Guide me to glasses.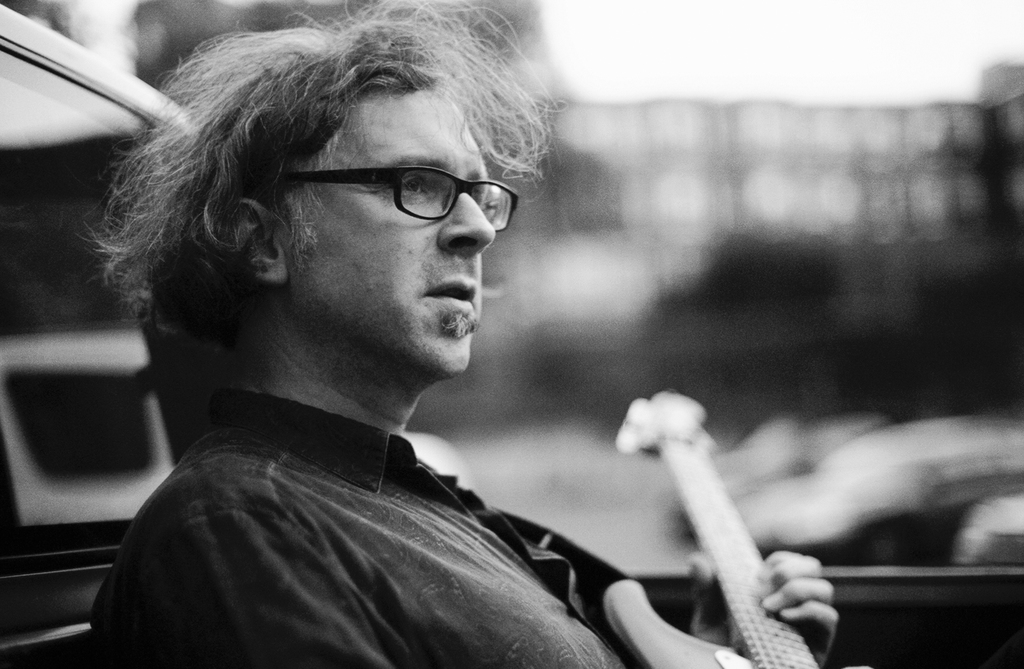
Guidance: [x1=286, y1=165, x2=520, y2=234].
